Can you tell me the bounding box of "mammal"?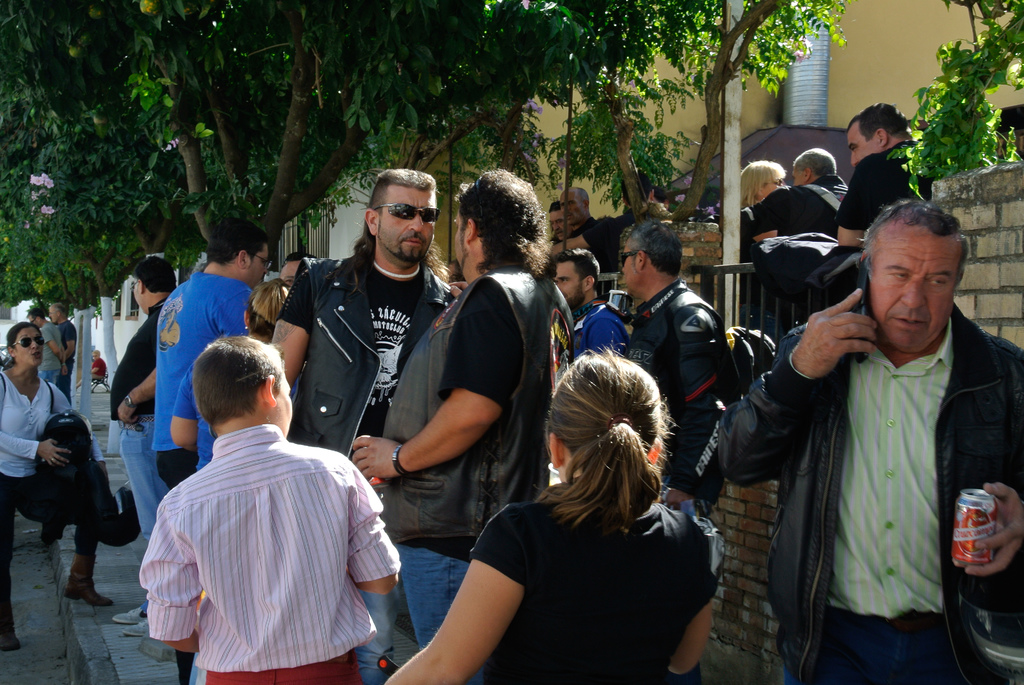
0 320 113 652.
